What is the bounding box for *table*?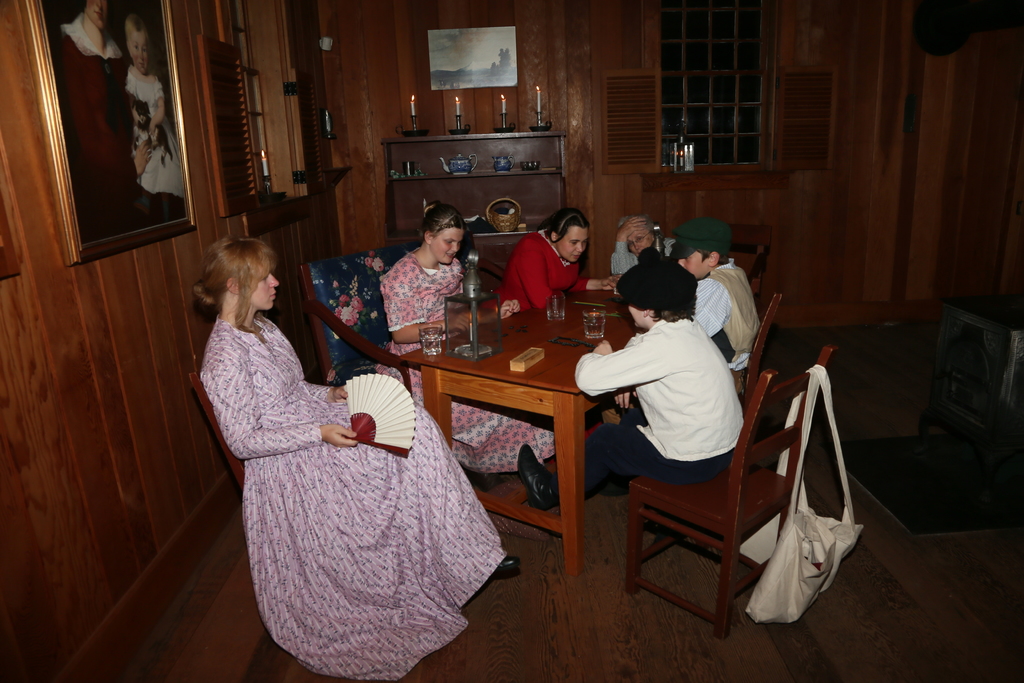
(401,283,664,579).
